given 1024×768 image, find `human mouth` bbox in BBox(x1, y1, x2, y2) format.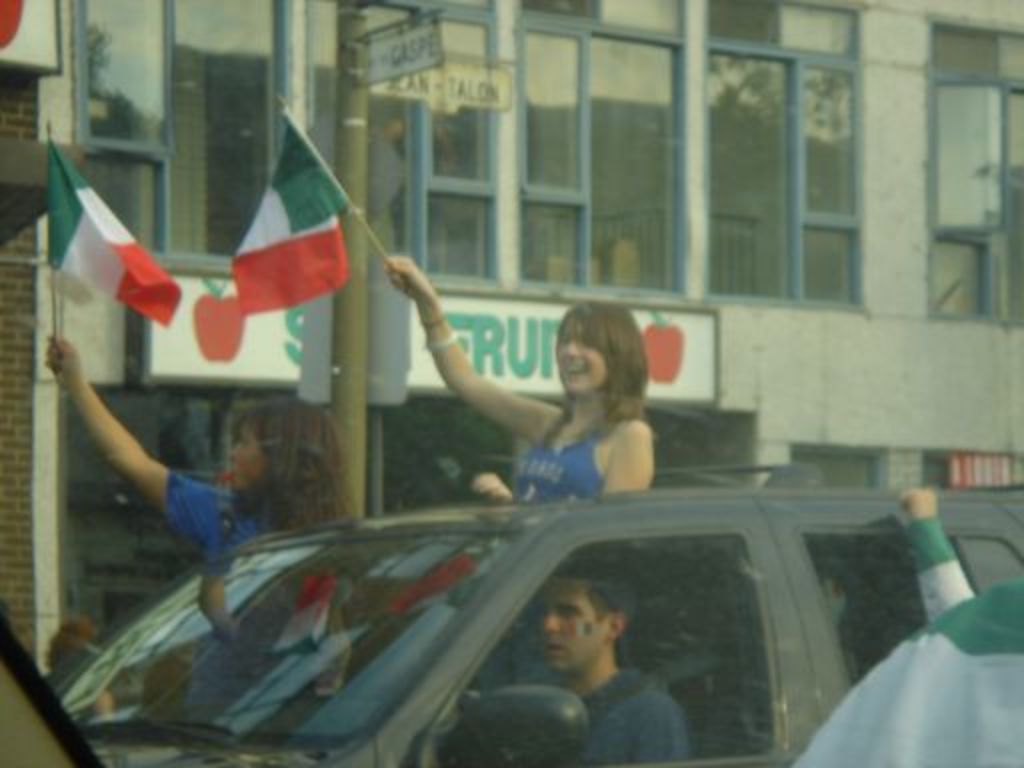
BBox(548, 642, 566, 652).
